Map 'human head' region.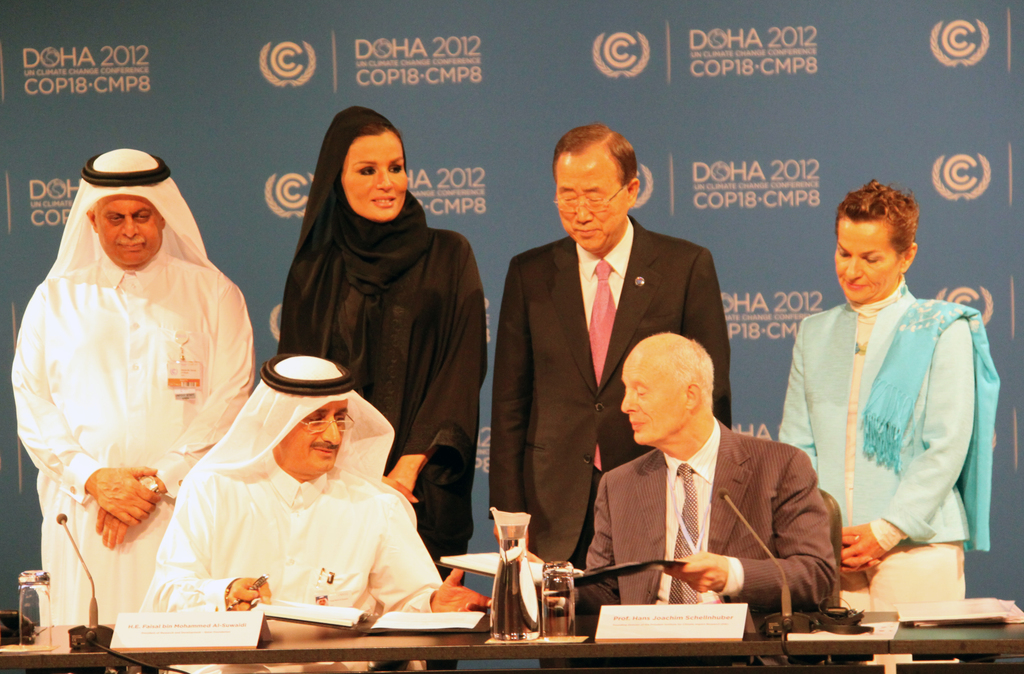
Mapped to 73:147:182:268.
